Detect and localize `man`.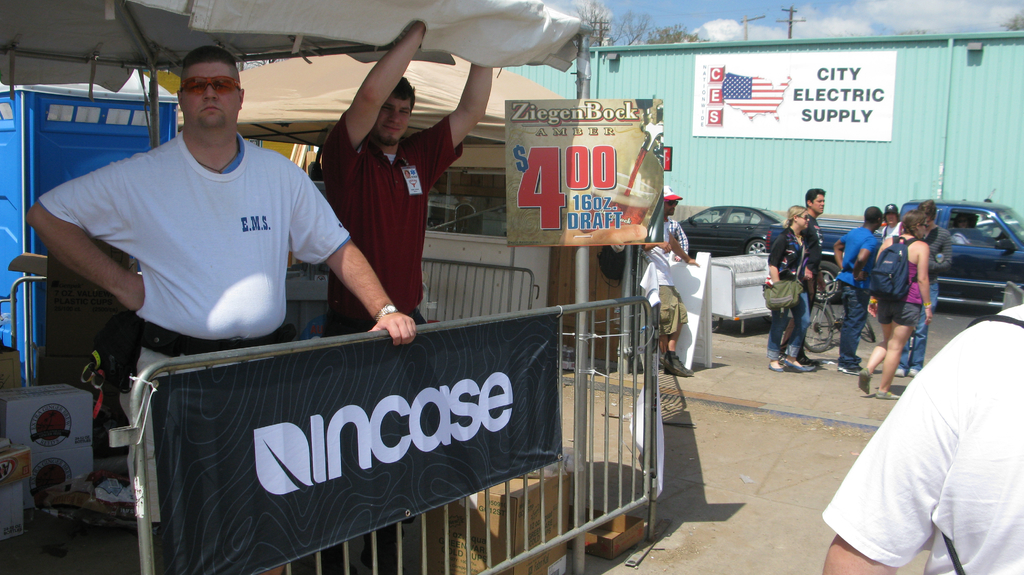
Localized at l=775, t=185, r=824, b=368.
